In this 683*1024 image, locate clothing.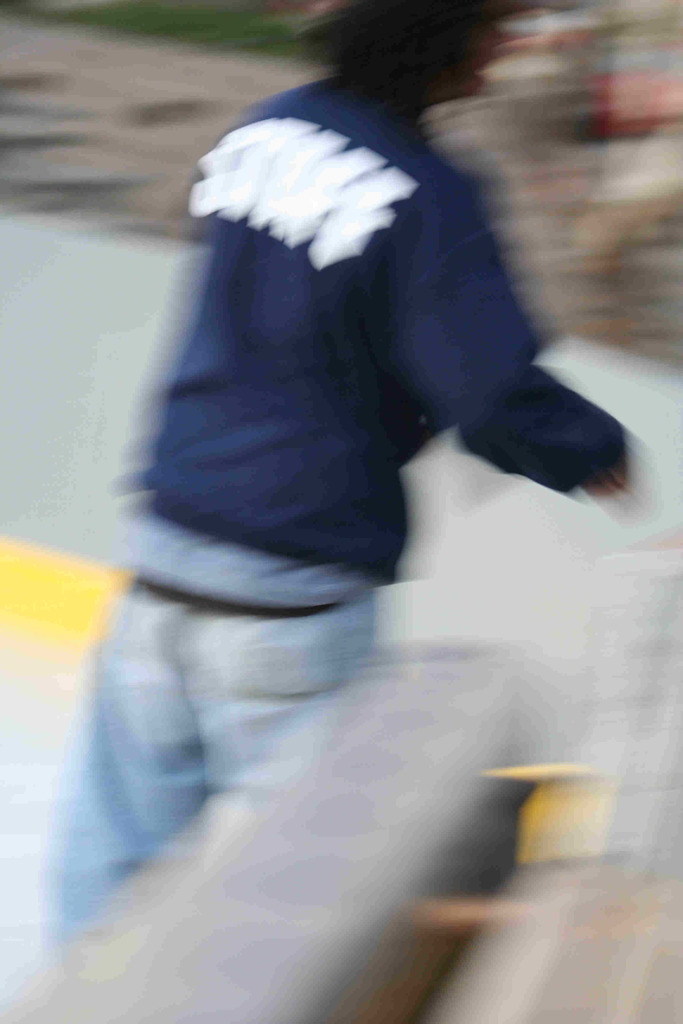
Bounding box: [76, 111, 585, 629].
